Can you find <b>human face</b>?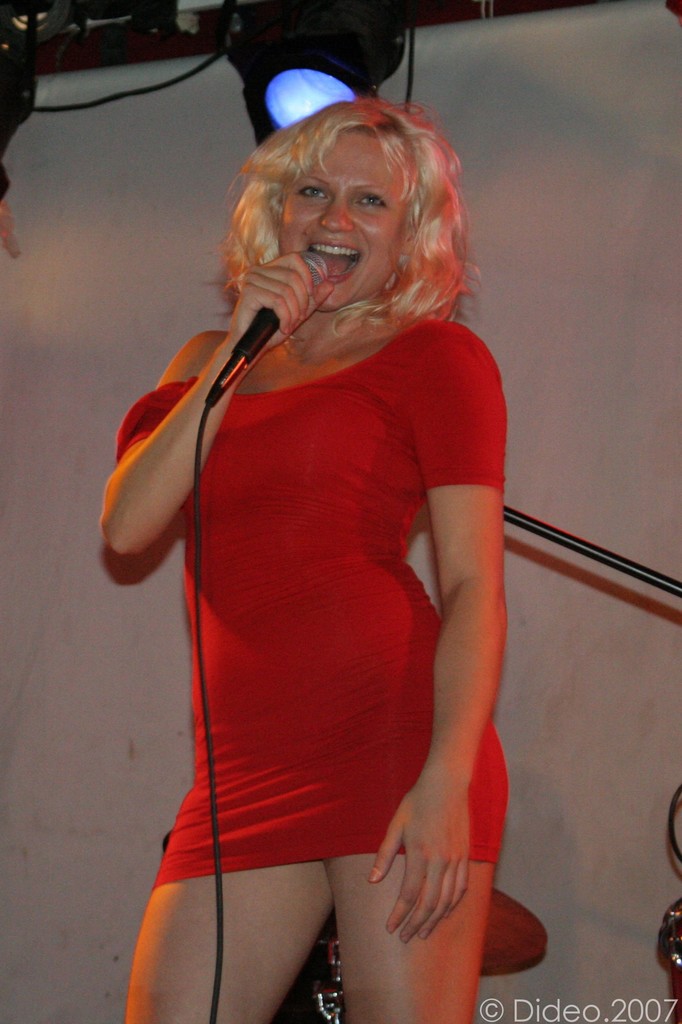
Yes, bounding box: BBox(279, 127, 409, 314).
